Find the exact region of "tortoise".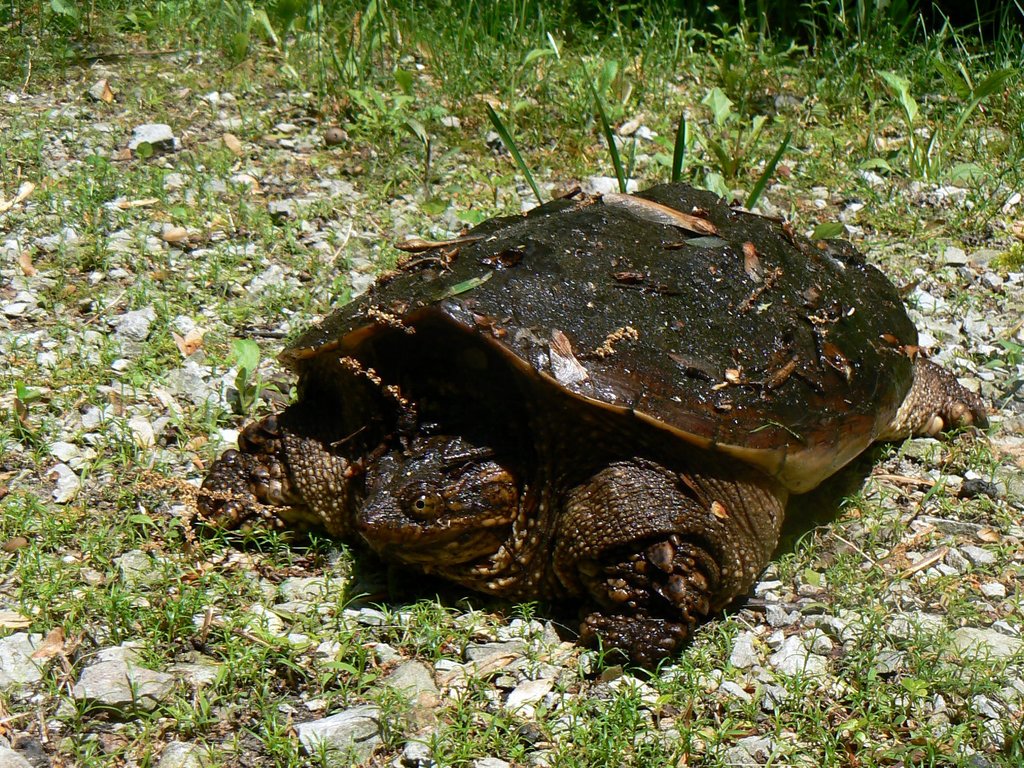
Exact region: bbox=(193, 182, 991, 673).
